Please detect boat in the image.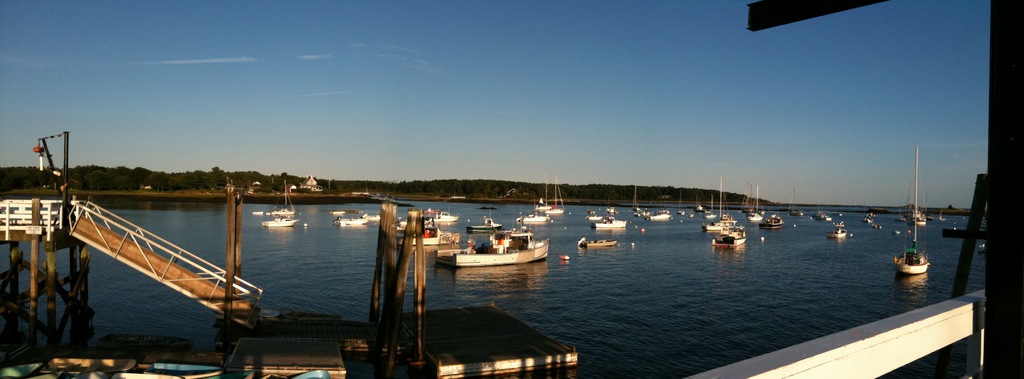
crop(440, 199, 459, 228).
